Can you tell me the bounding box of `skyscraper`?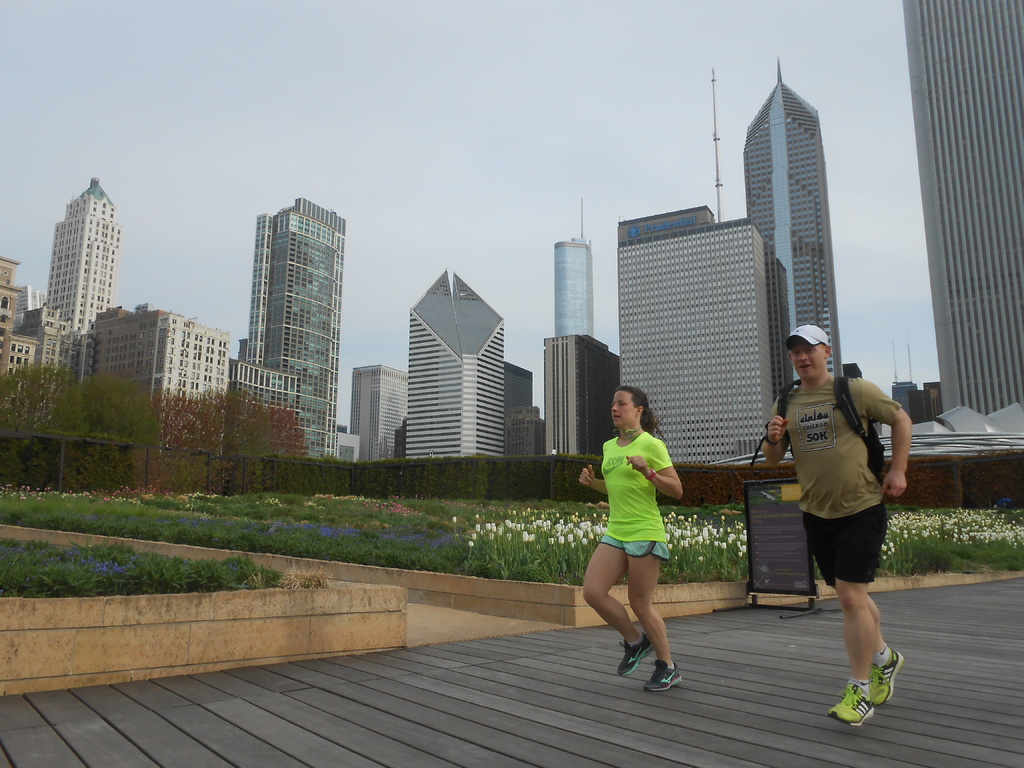
[x1=45, y1=177, x2=122, y2=337].
